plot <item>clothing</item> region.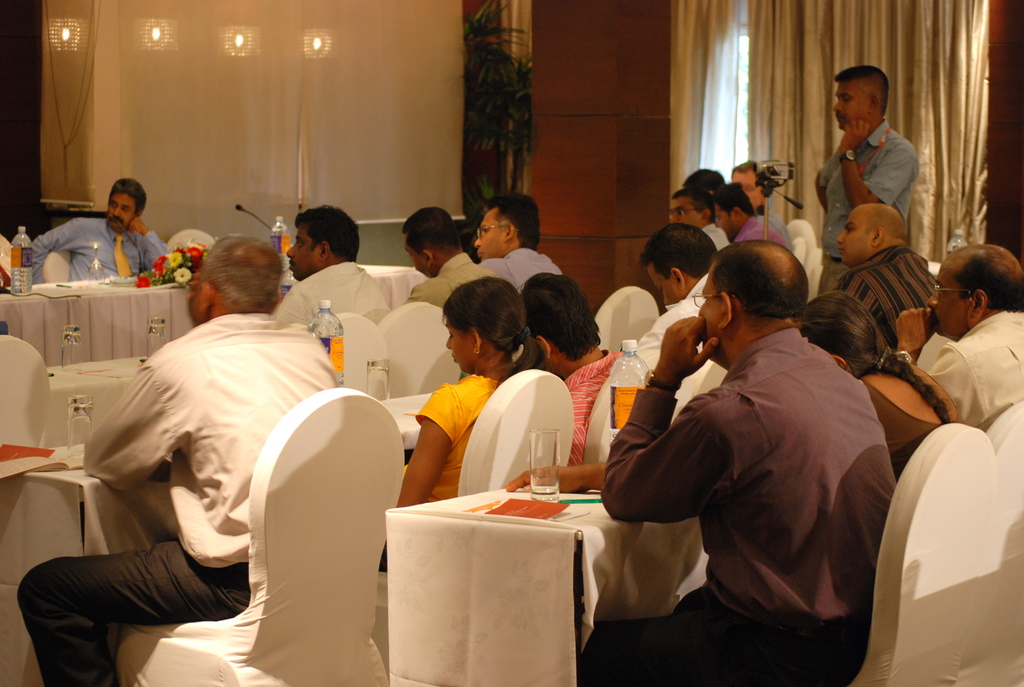
Plotted at box(408, 251, 492, 310).
